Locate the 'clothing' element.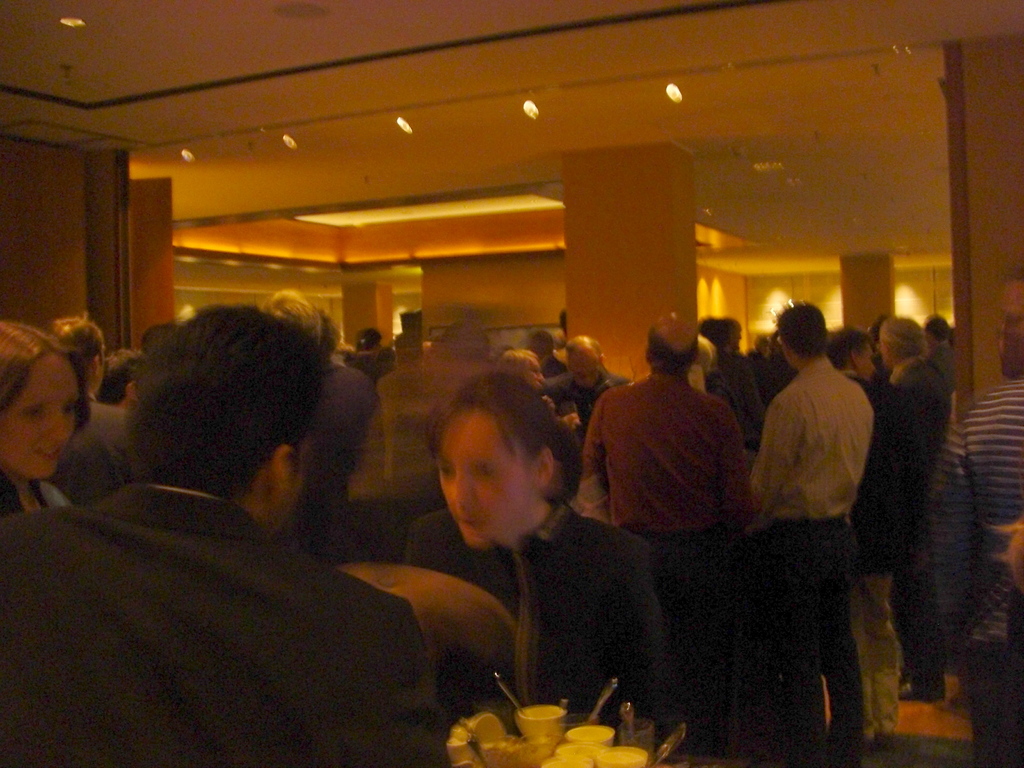
Element bbox: locate(749, 357, 879, 767).
